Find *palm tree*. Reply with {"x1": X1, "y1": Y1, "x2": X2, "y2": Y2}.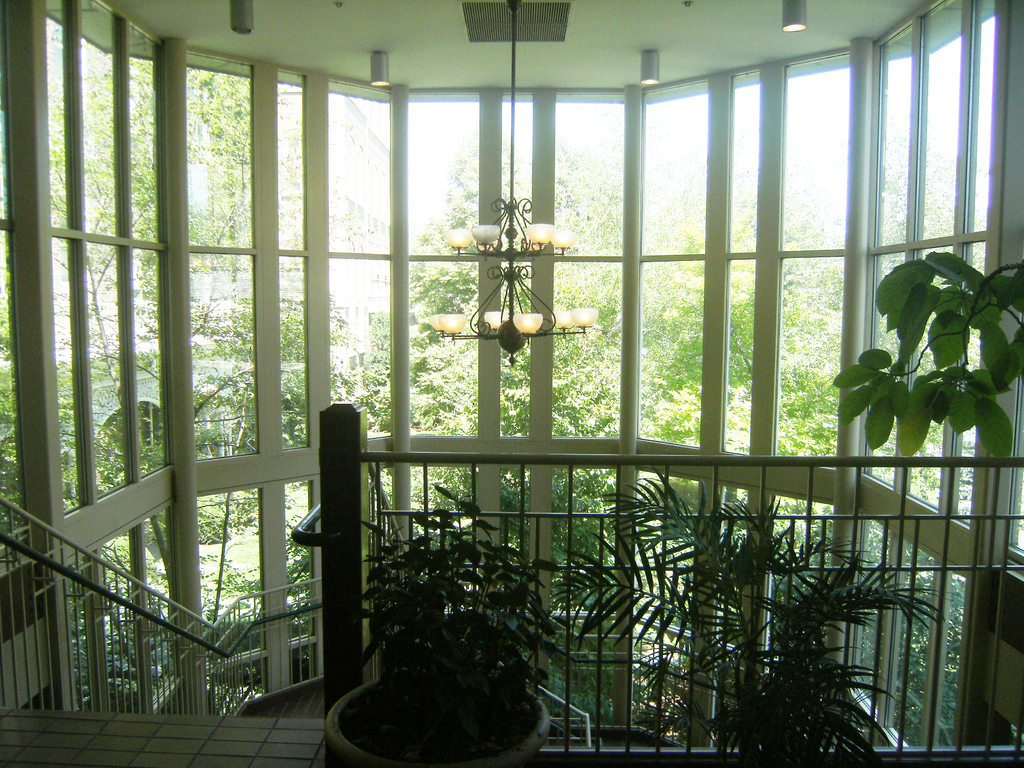
{"x1": 549, "y1": 461, "x2": 951, "y2": 767}.
